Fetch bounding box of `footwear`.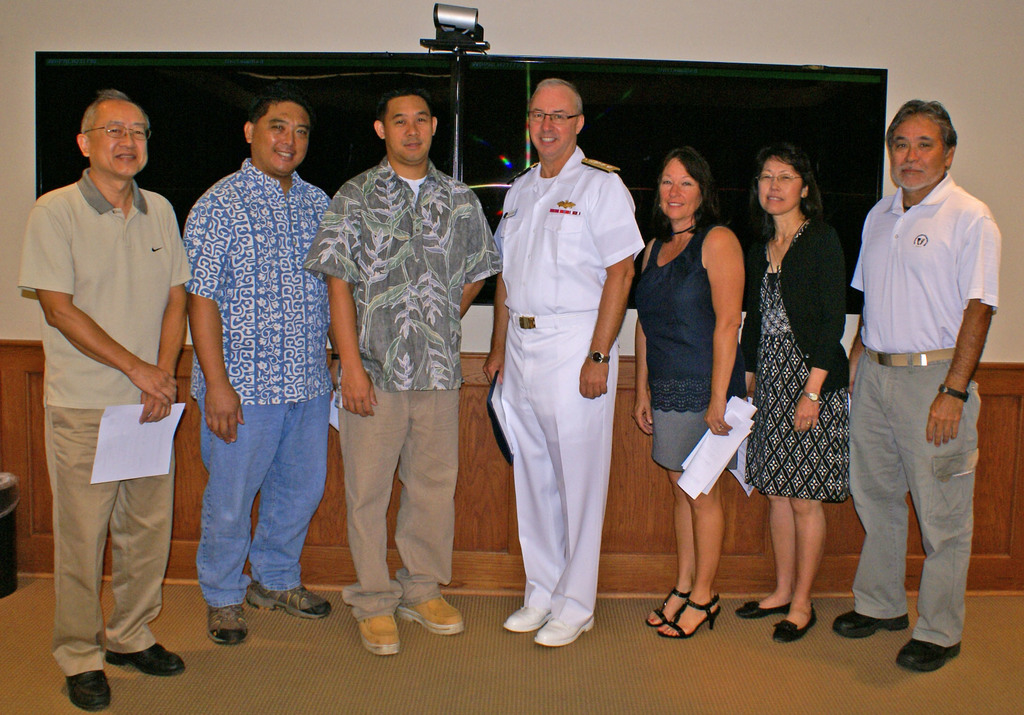
Bbox: [left=772, top=598, right=819, bottom=643].
